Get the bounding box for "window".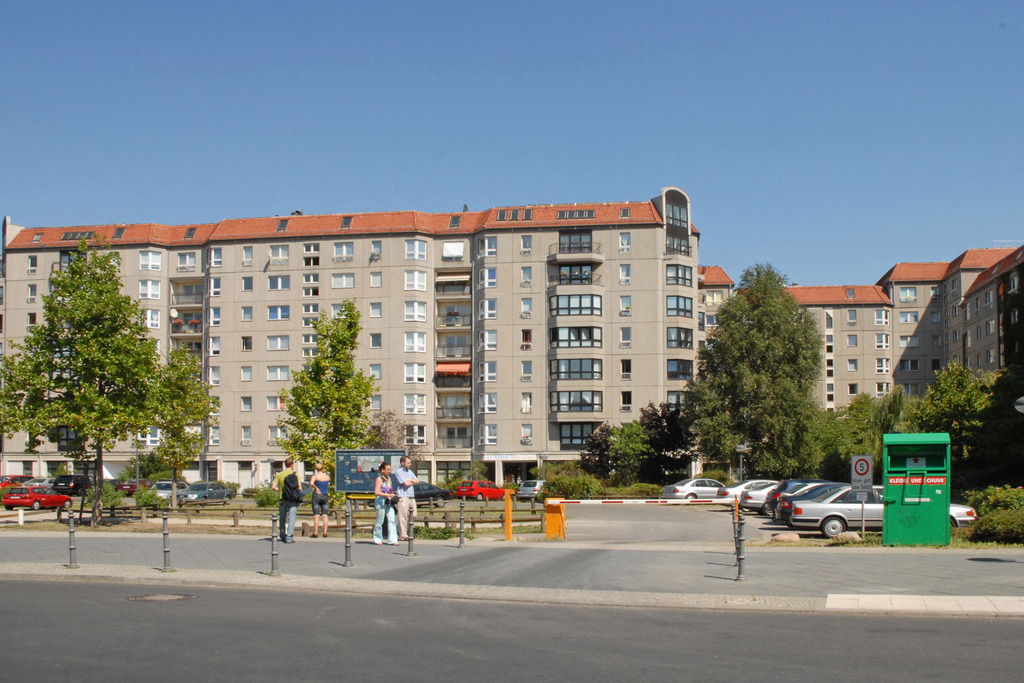
{"x1": 263, "y1": 420, "x2": 295, "y2": 447}.
